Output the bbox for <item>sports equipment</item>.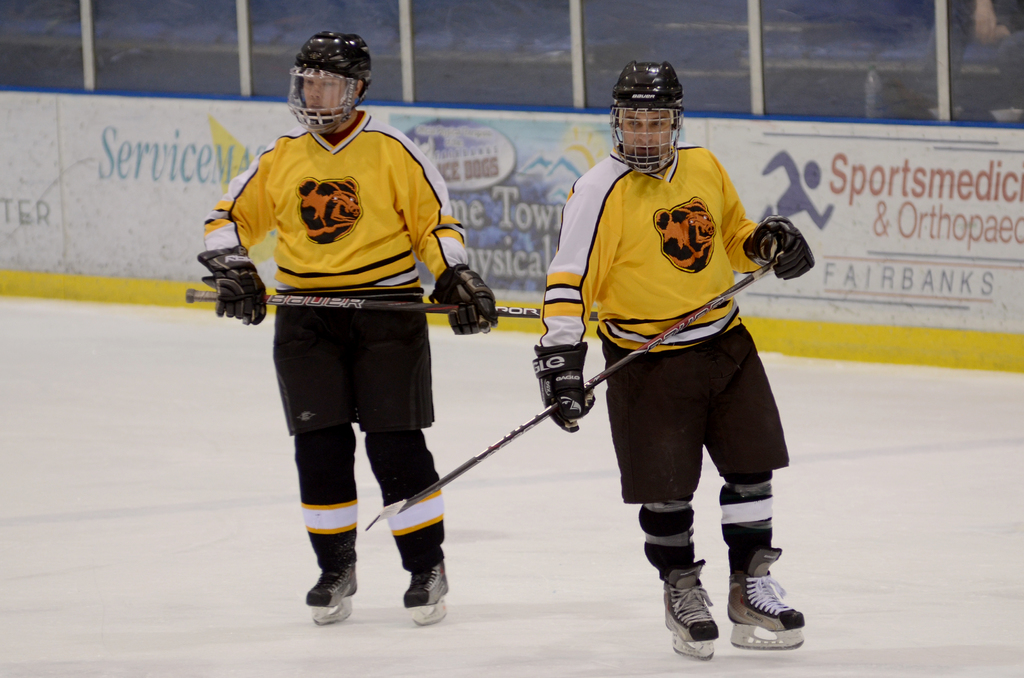
{"left": 303, "top": 561, "right": 357, "bottom": 625}.
